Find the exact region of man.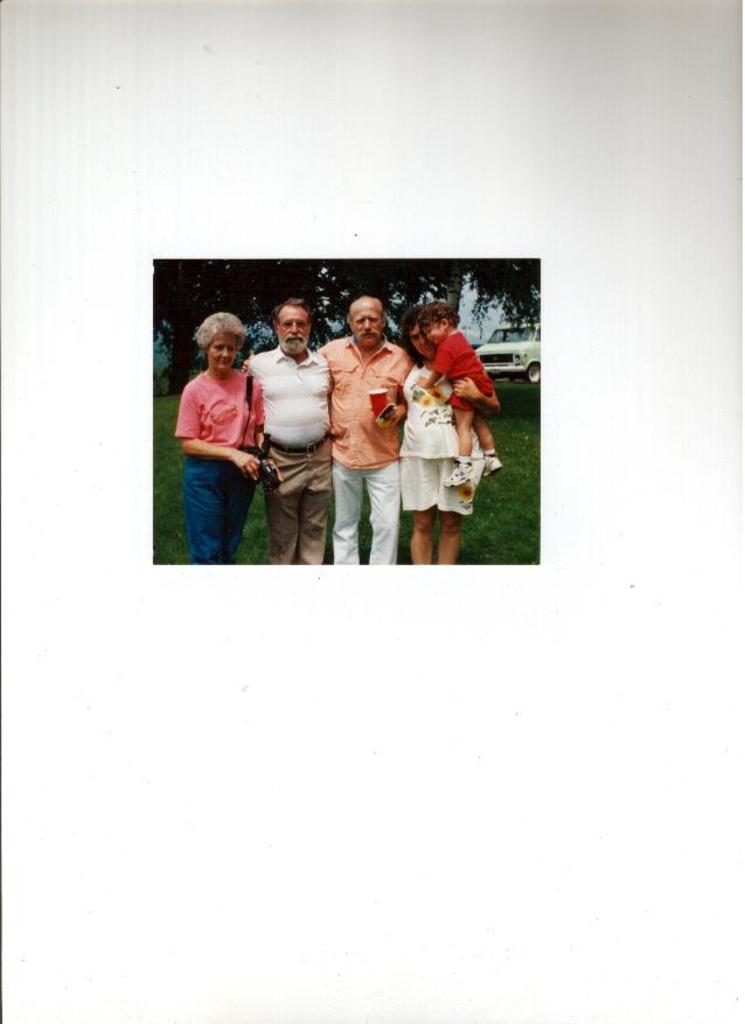
Exact region: bbox=(246, 300, 330, 578).
